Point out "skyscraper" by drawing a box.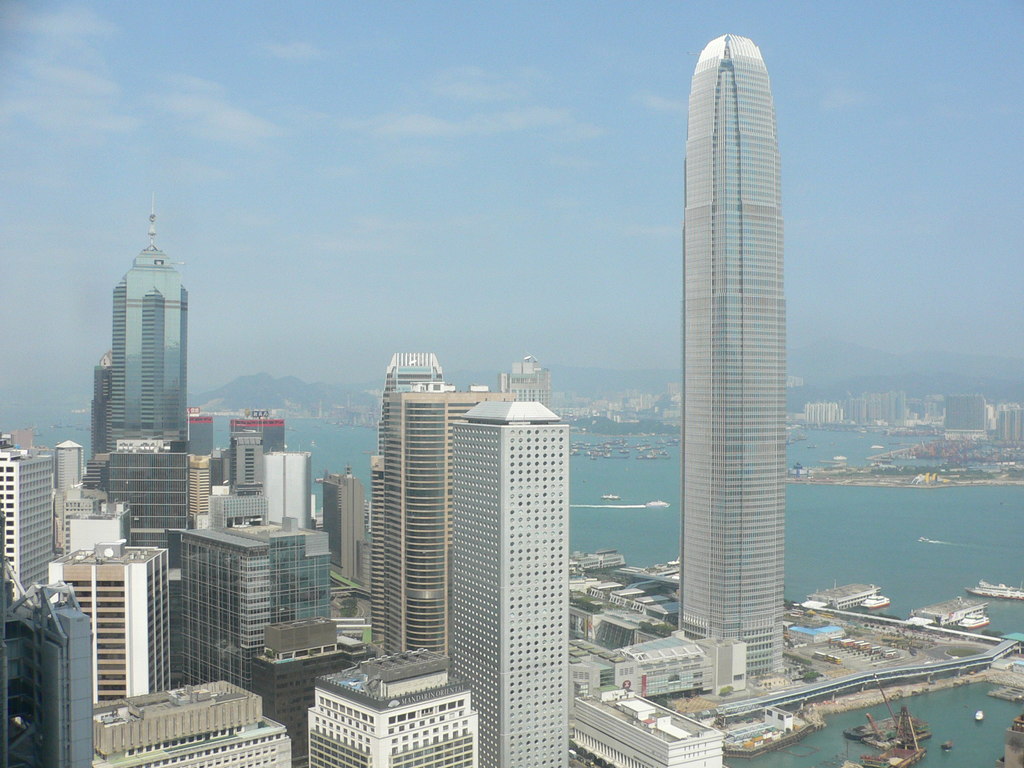
(378,351,443,455).
